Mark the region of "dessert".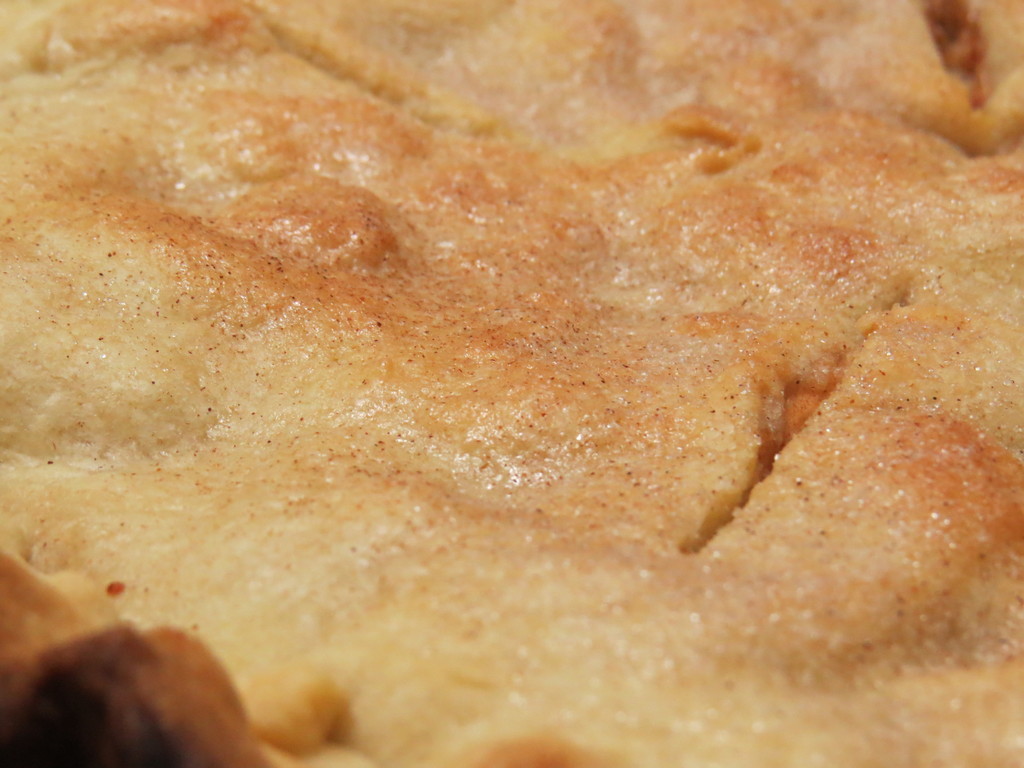
Region: box=[0, 0, 1023, 767].
